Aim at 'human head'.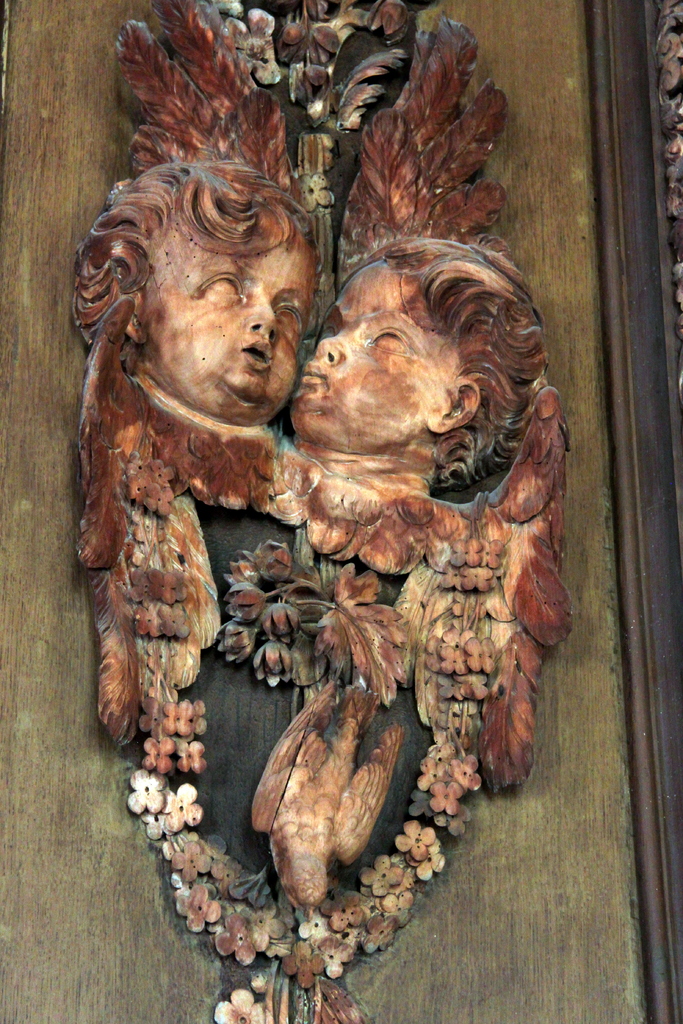
Aimed at (x1=68, y1=163, x2=317, y2=426).
